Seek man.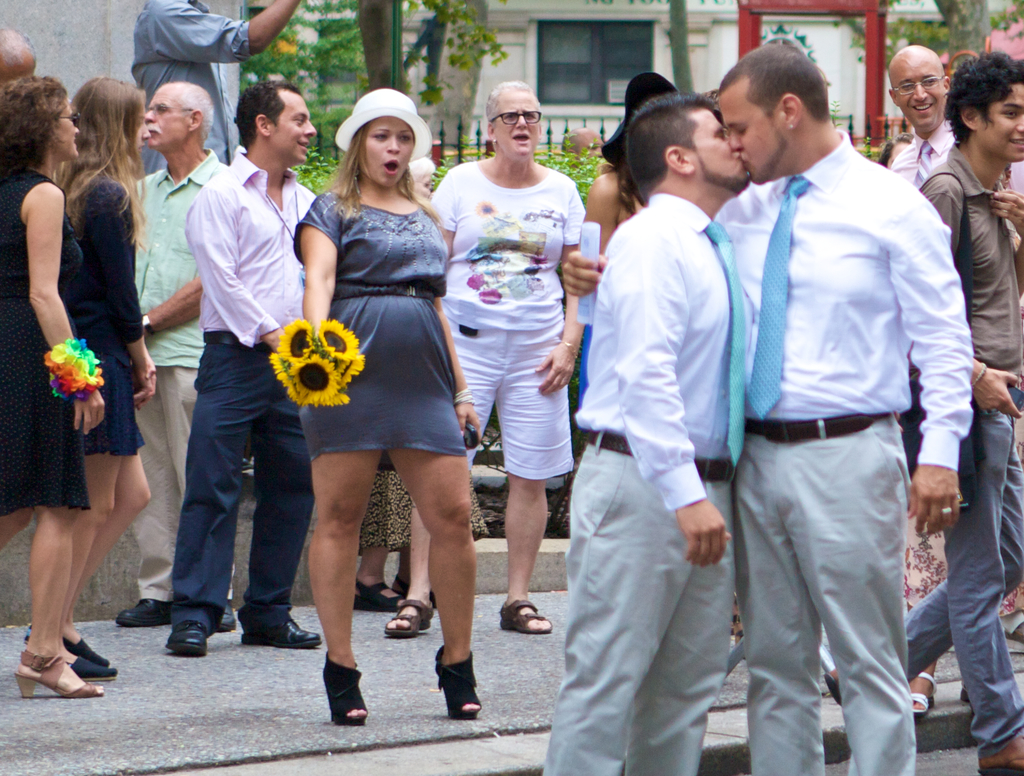
885/45/1023/243.
